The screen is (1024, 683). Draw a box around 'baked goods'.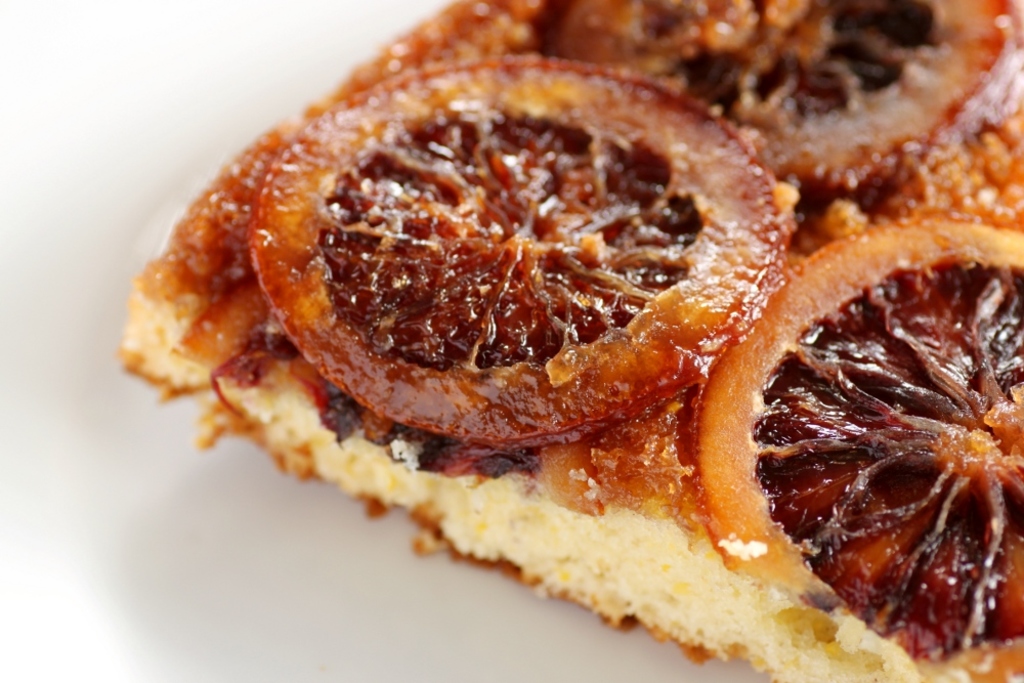
(114, 0, 1023, 682).
